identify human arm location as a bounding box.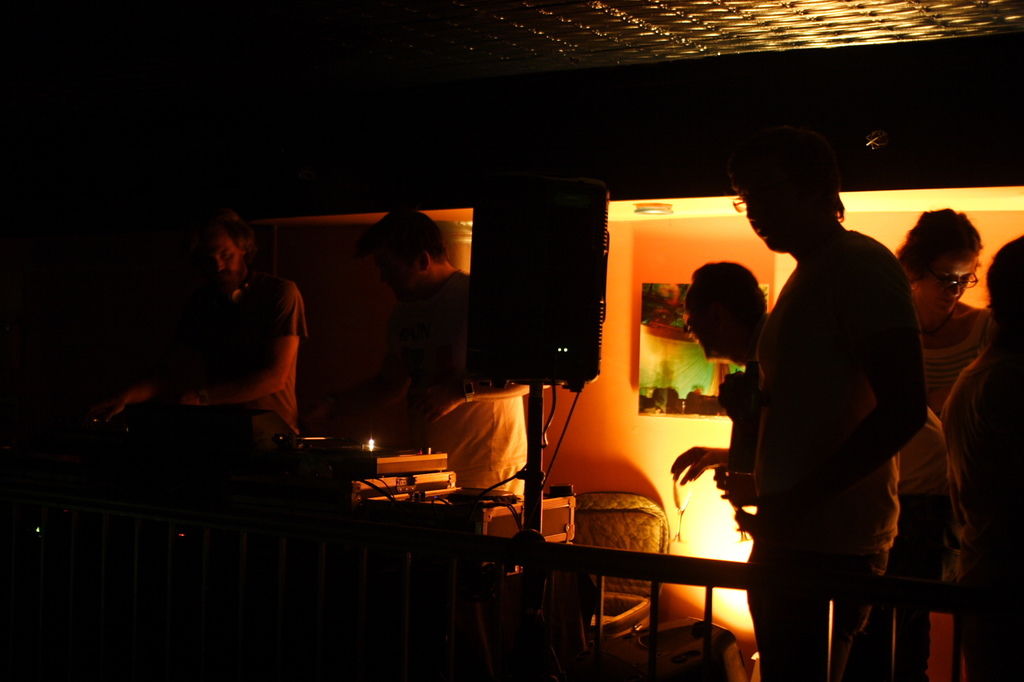
bbox=[319, 310, 418, 420].
